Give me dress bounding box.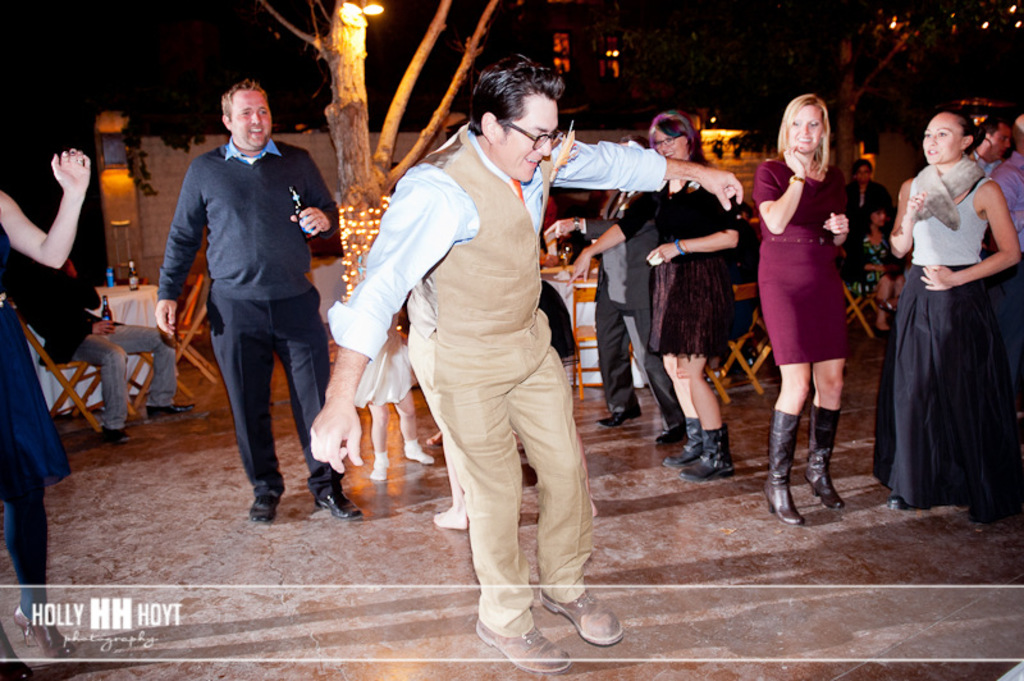
locate(348, 305, 413, 407).
